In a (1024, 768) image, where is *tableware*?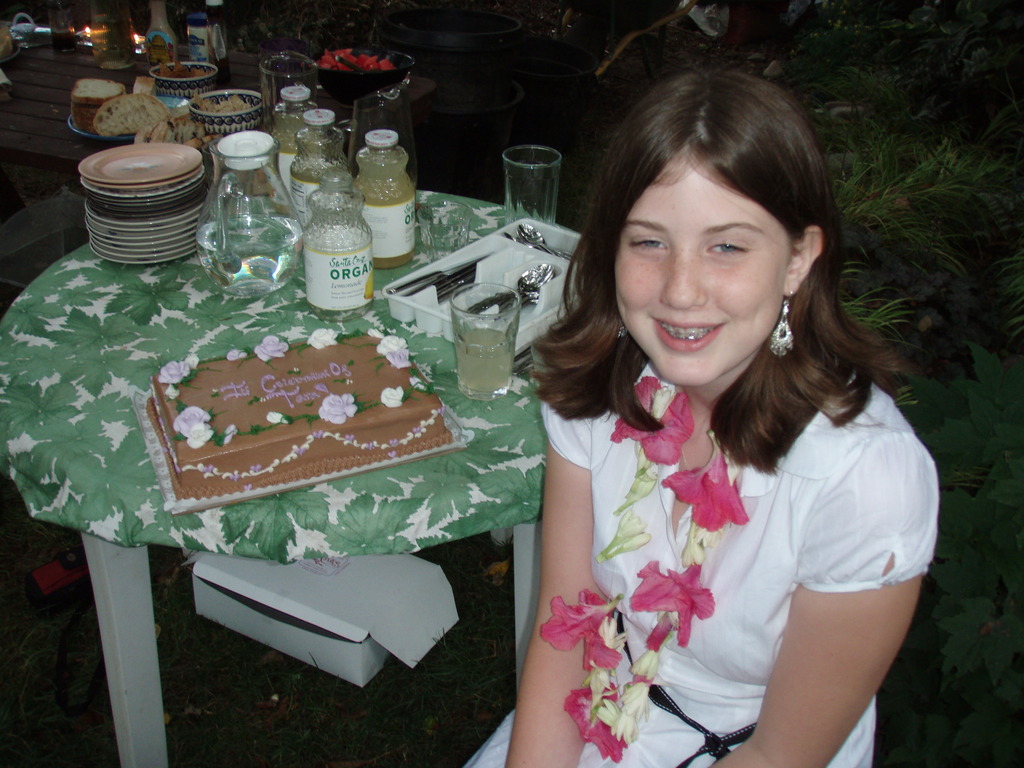
[x1=301, y1=172, x2=372, y2=323].
